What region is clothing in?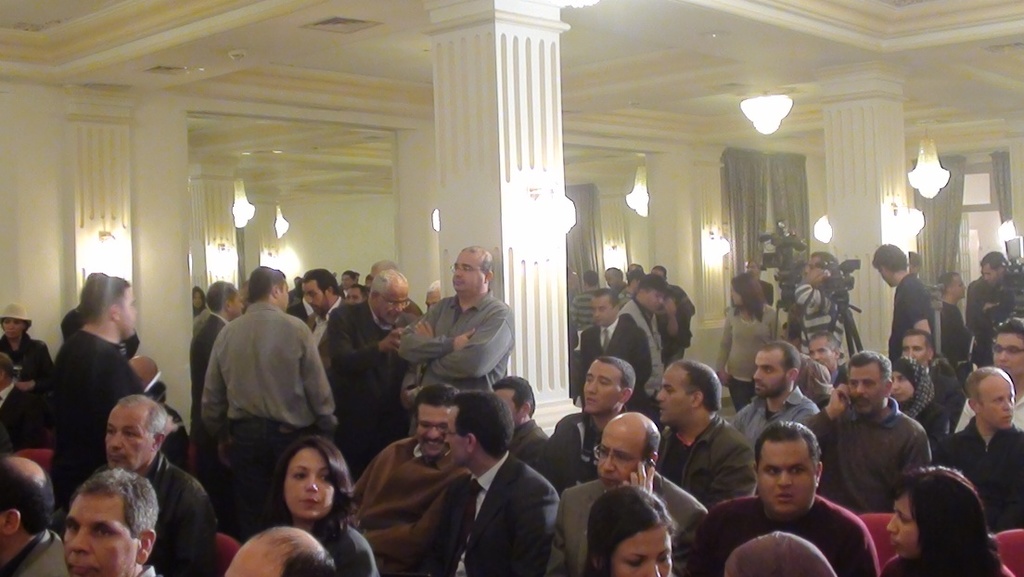
box(314, 524, 374, 576).
